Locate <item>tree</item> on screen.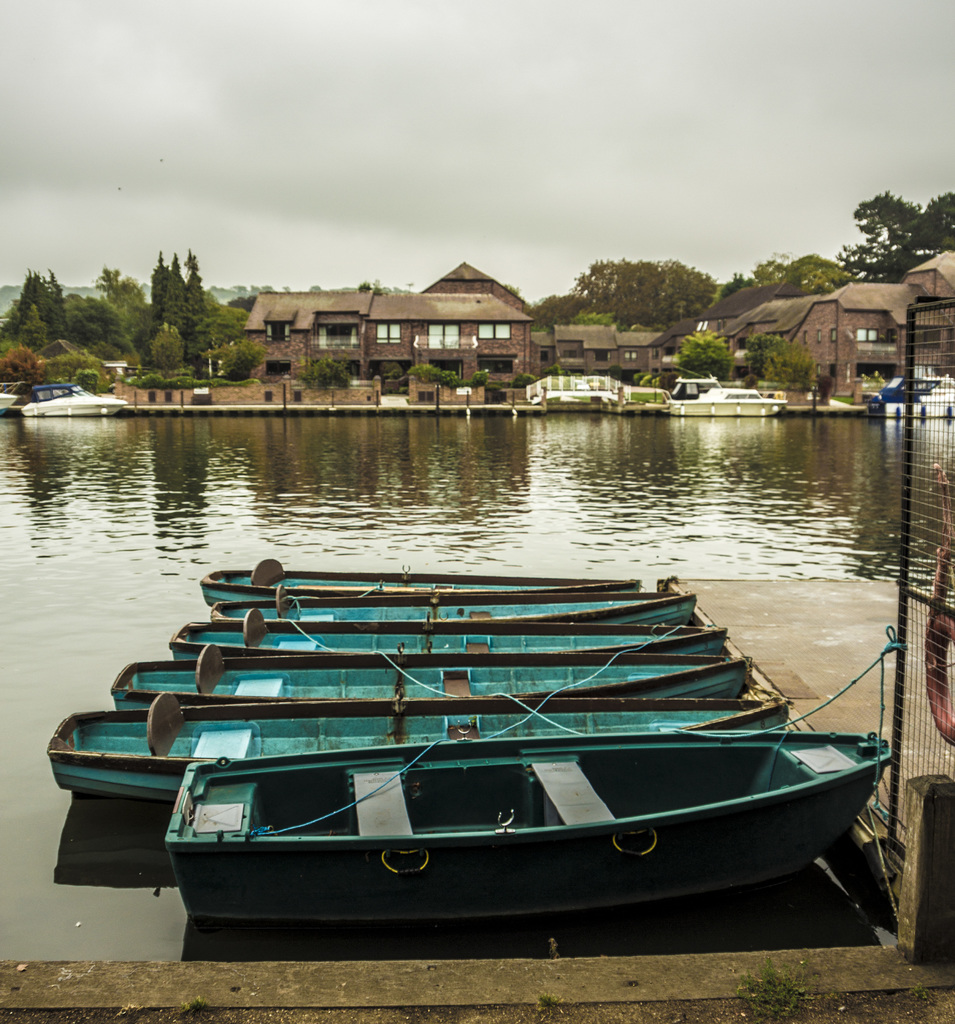
On screen at 0, 344, 39, 385.
